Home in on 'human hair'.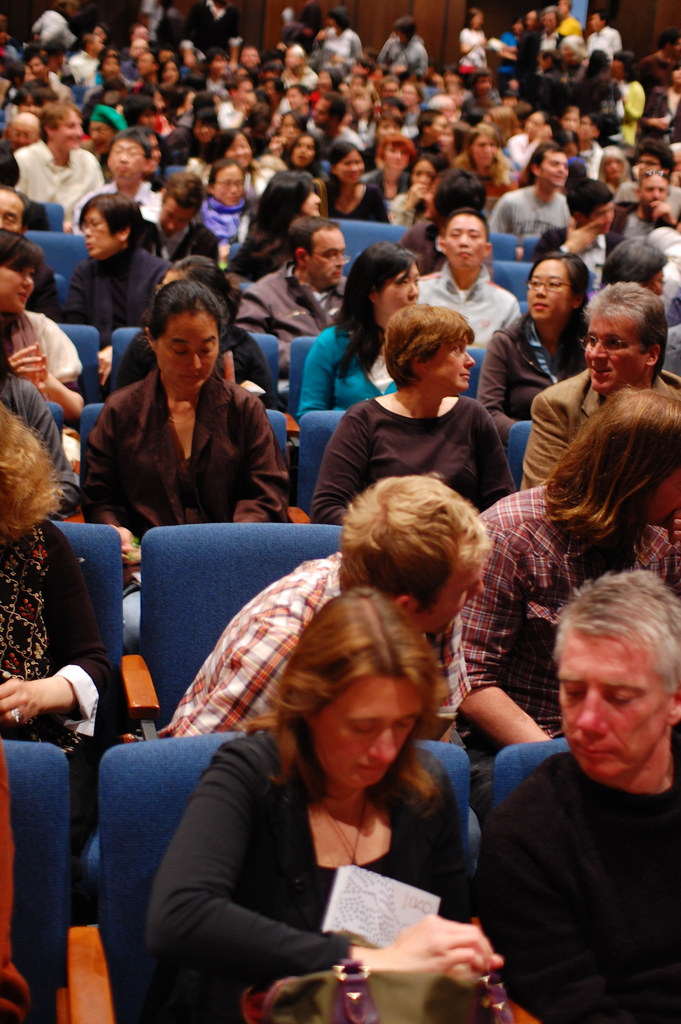
Homed in at bbox=(657, 27, 680, 55).
